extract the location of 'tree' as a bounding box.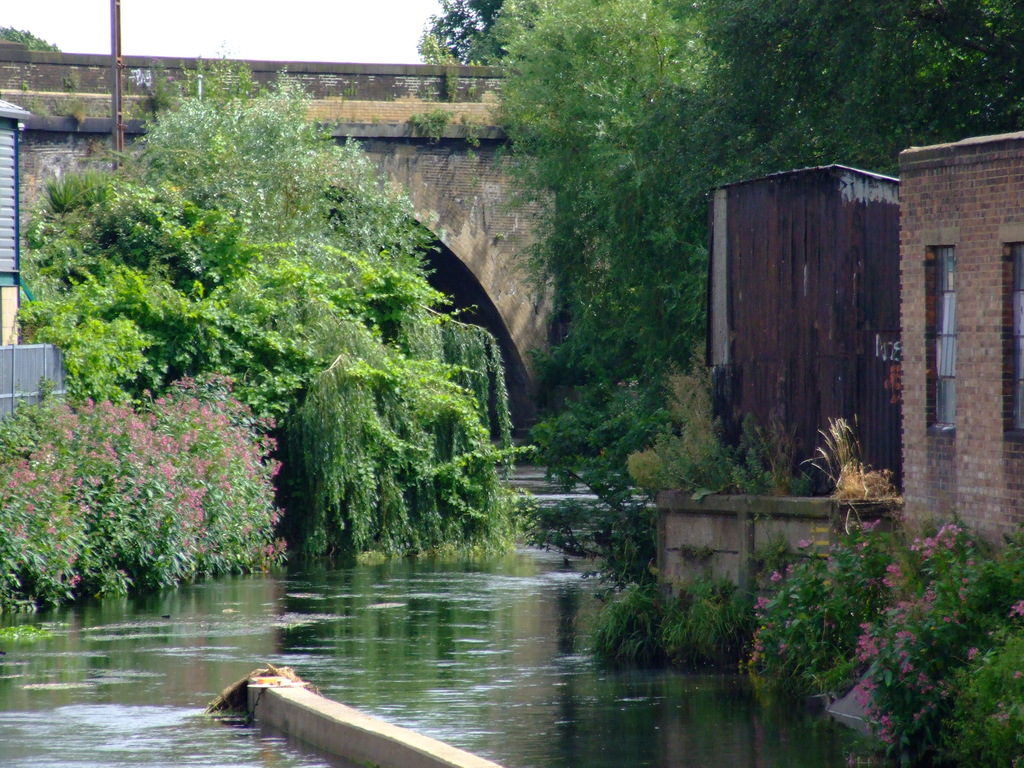
[left=0, top=19, right=62, bottom=51].
